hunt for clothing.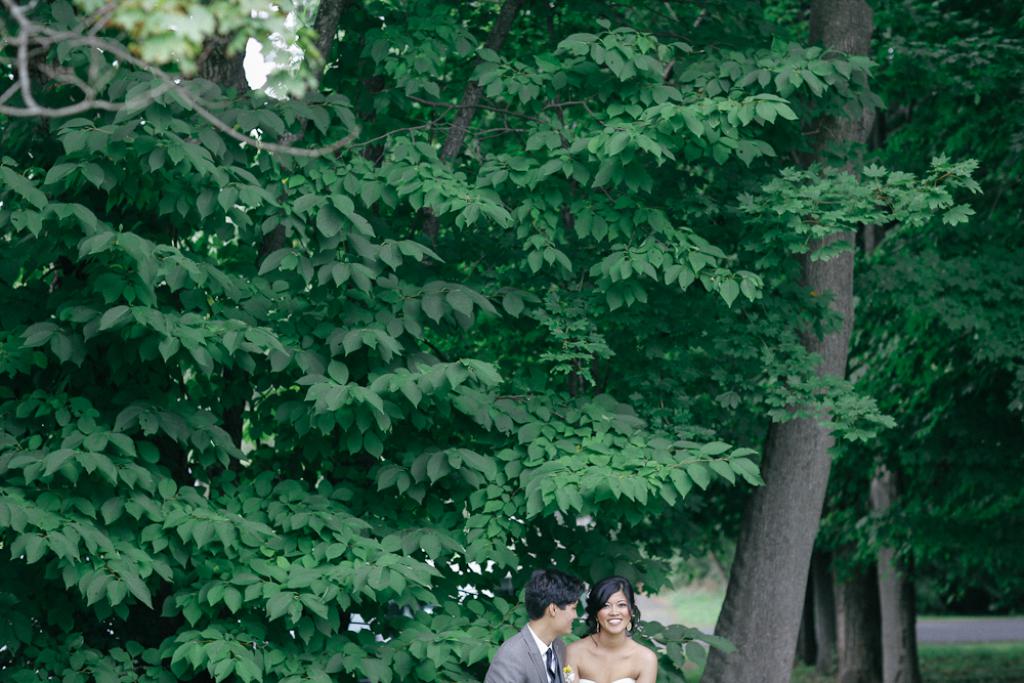
Hunted down at 585, 678, 638, 682.
